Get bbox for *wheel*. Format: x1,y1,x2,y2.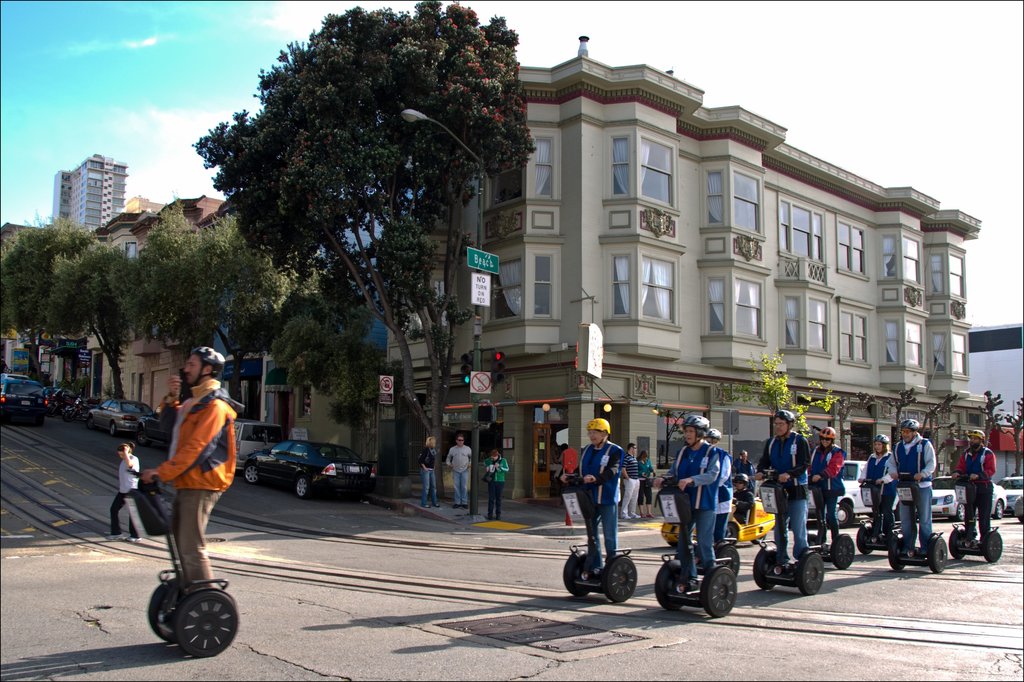
149,583,175,644.
